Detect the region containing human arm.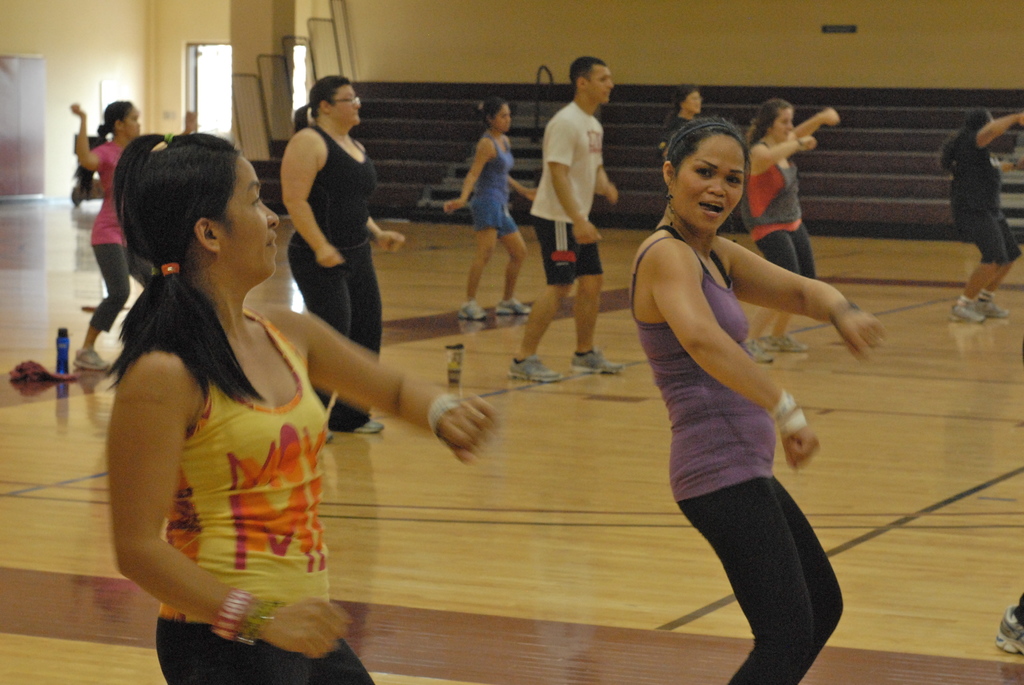
locate(278, 303, 495, 474).
